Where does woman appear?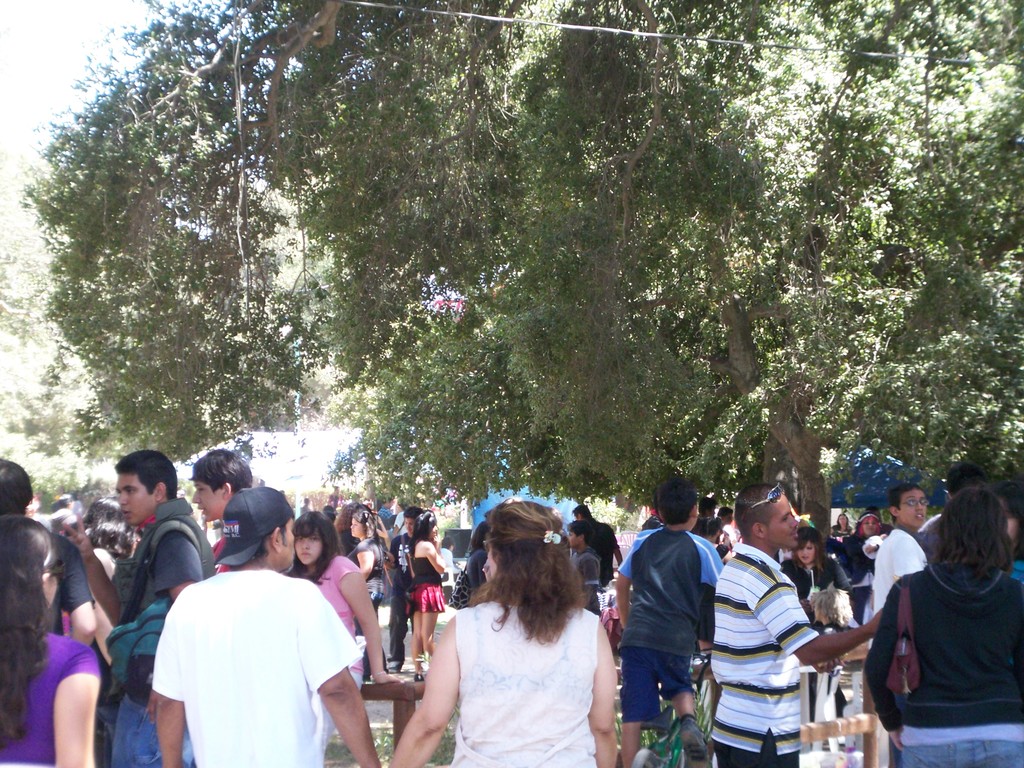
Appears at bbox=[342, 507, 390, 679].
